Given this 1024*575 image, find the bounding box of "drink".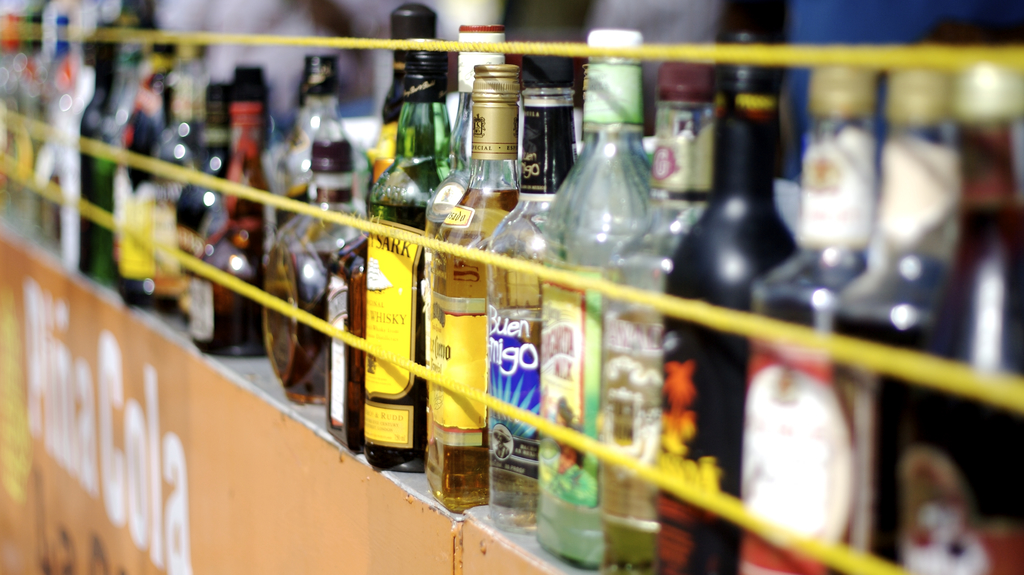
locate(739, 66, 876, 572).
